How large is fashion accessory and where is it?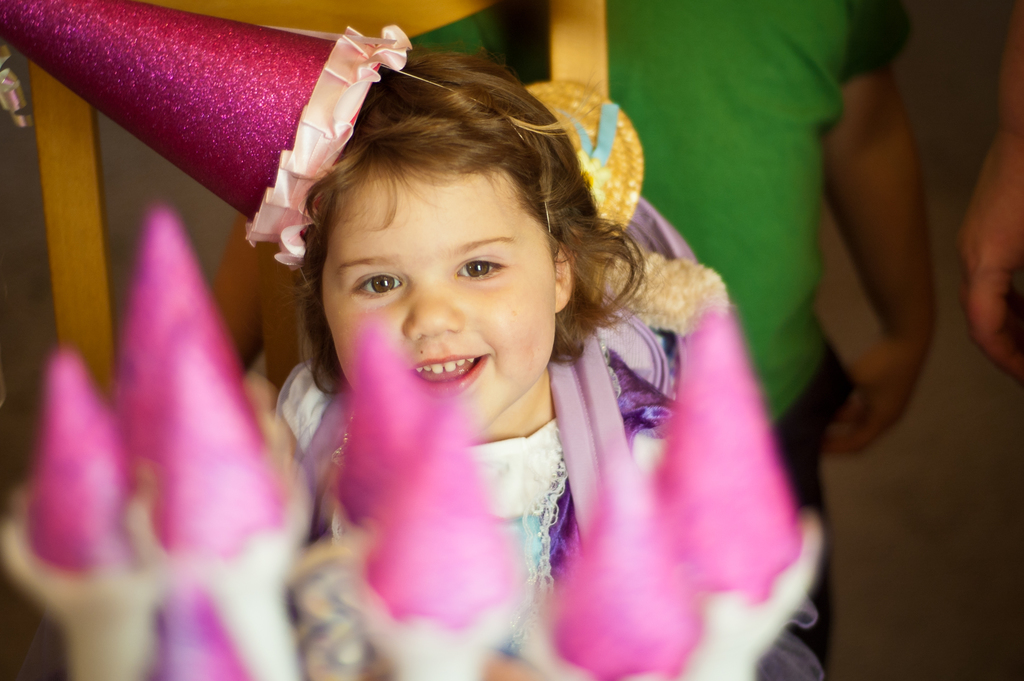
Bounding box: crop(0, 0, 553, 295).
